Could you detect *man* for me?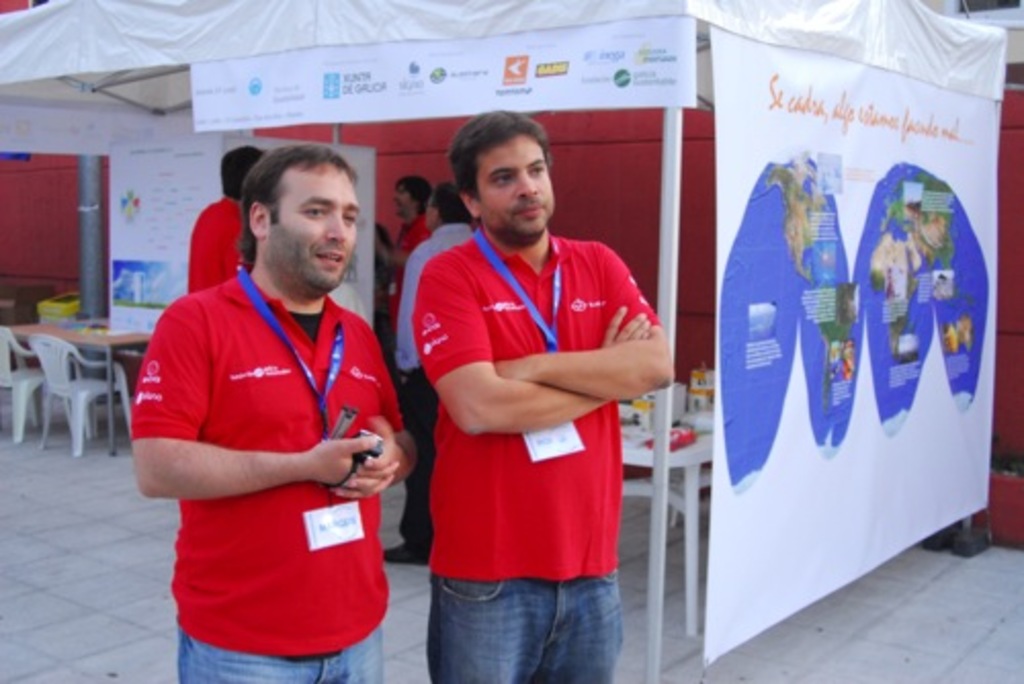
Detection result: bbox=[131, 121, 416, 661].
